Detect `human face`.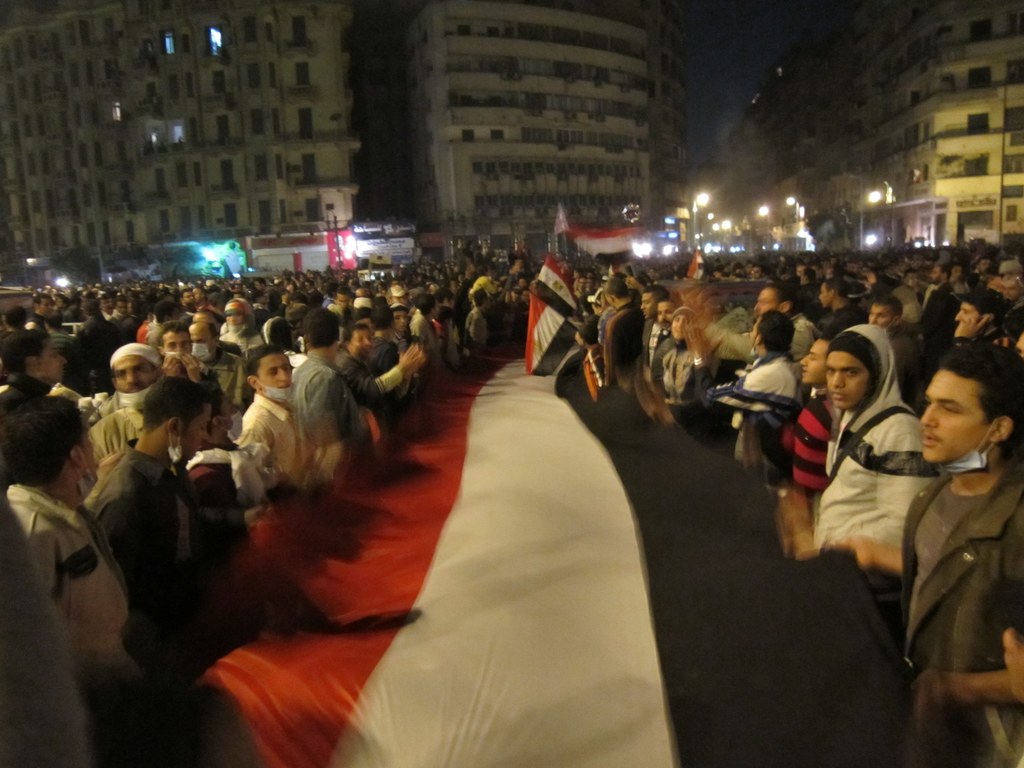
Detected at [350, 332, 371, 361].
